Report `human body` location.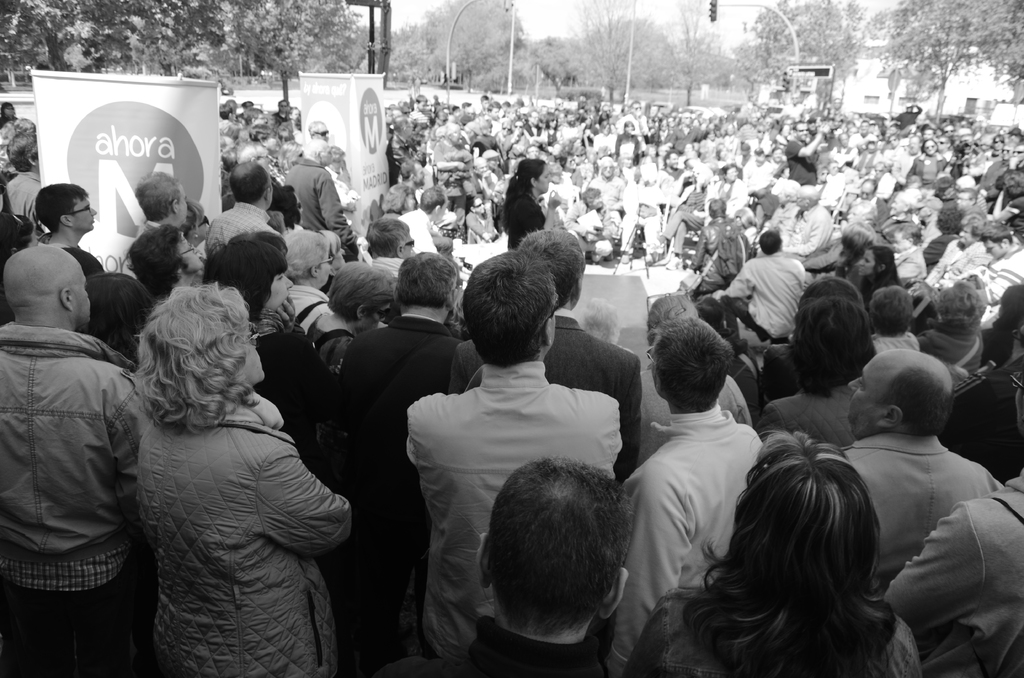
Report: 712/165/753/214.
